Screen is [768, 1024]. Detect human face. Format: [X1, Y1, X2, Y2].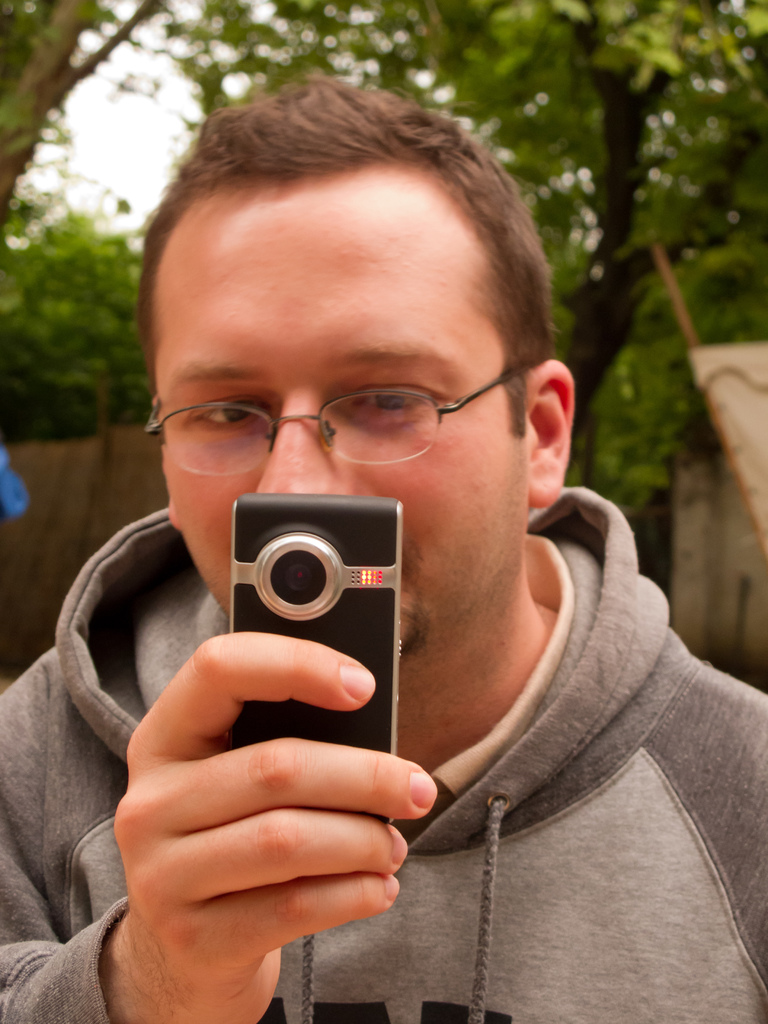
[162, 191, 525, 659].
